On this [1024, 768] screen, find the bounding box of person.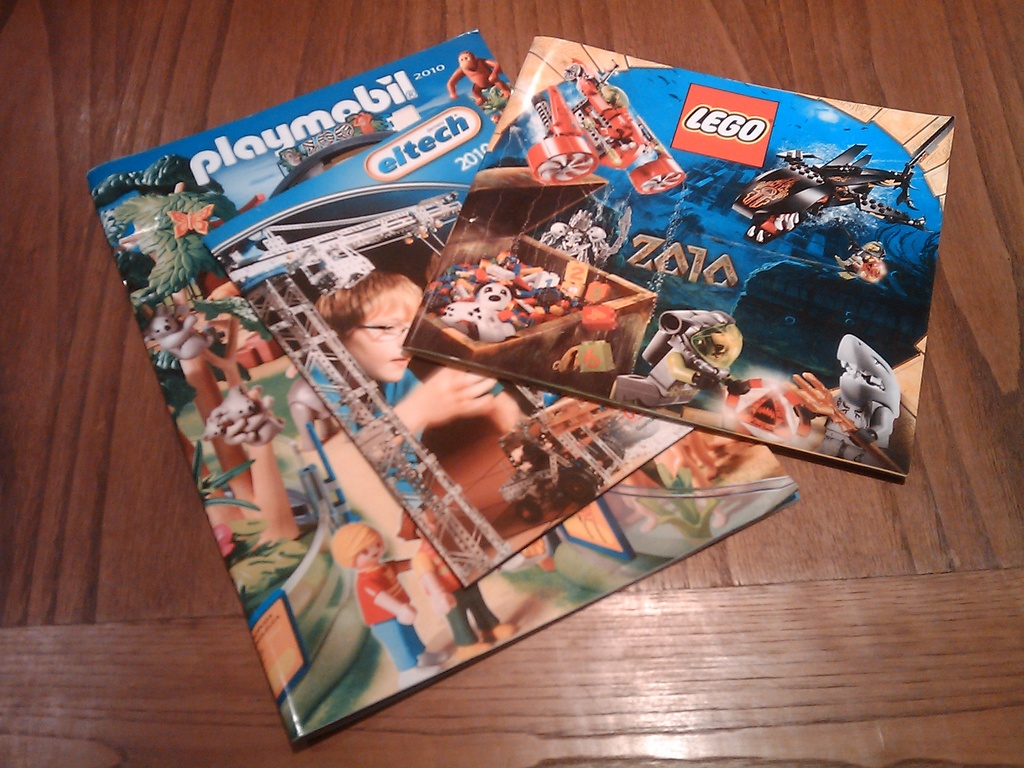
Bounding box: 392/506/518/666.
